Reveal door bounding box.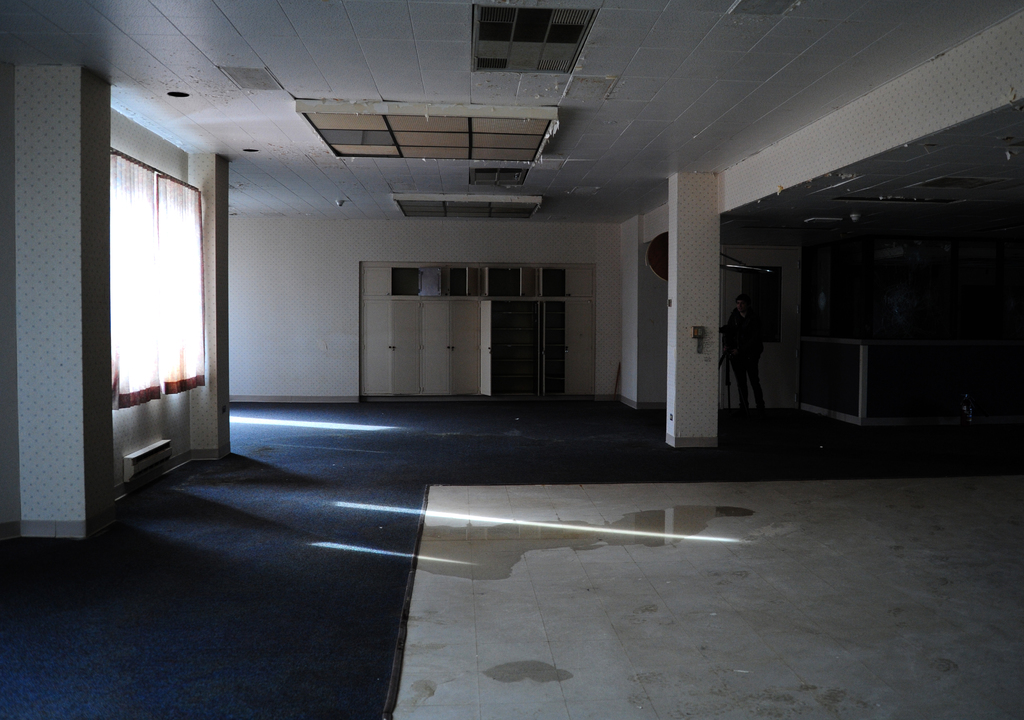
Revealed: bbox(317, 225, 644, 427).
